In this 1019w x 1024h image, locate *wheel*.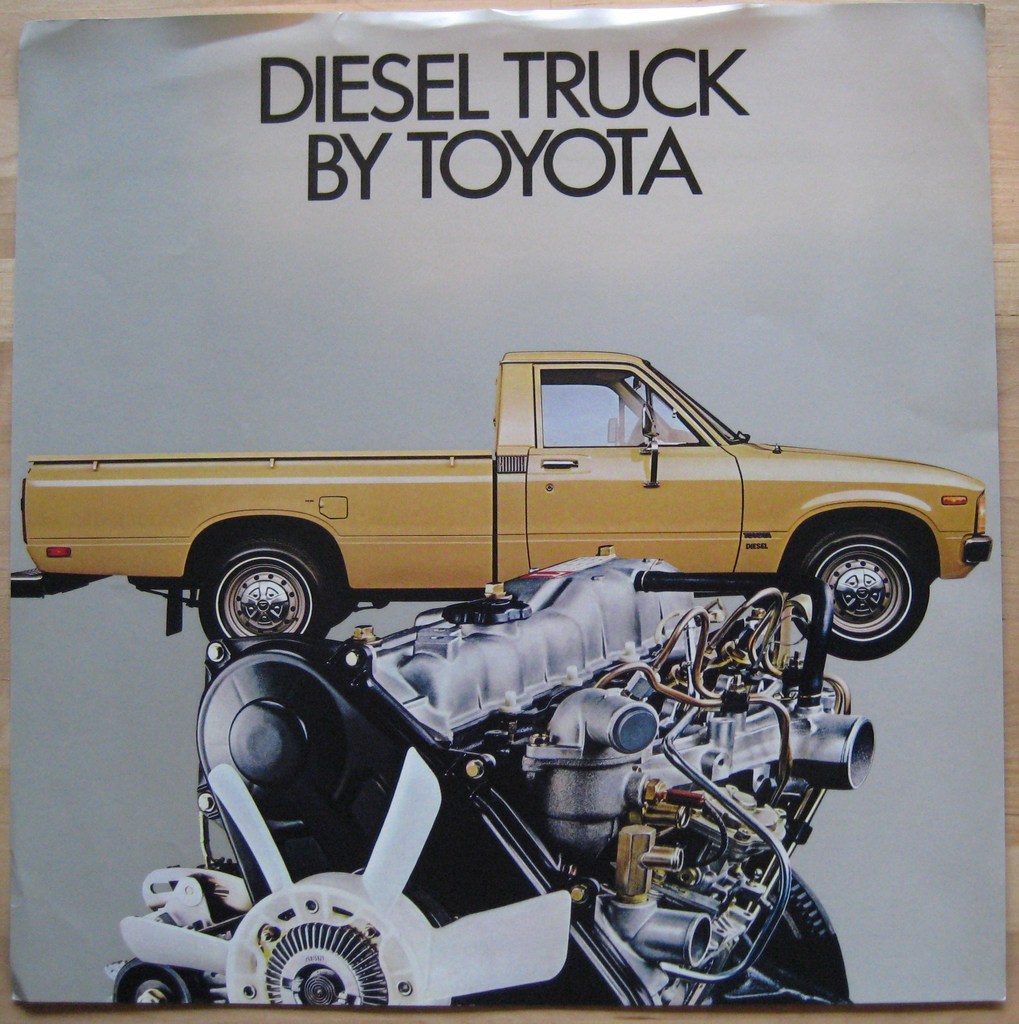
Bounding box: [x1=199, y1=536, x2=342, y2=659].
